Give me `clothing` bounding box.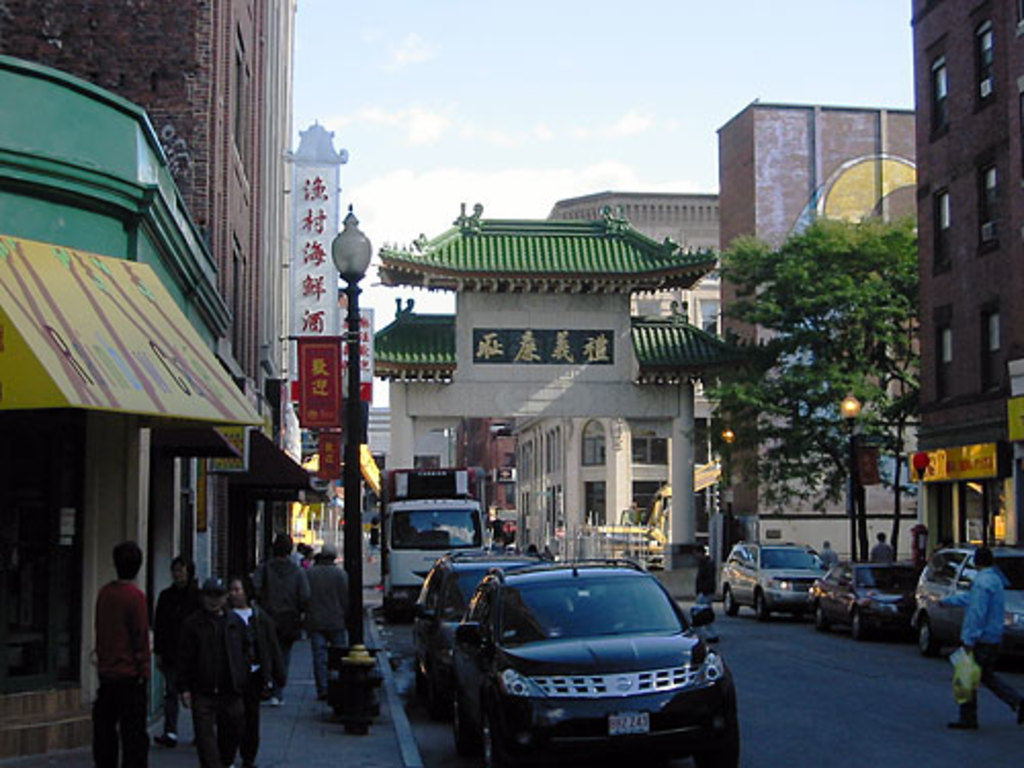
box=[299, 565, 342, 690].
